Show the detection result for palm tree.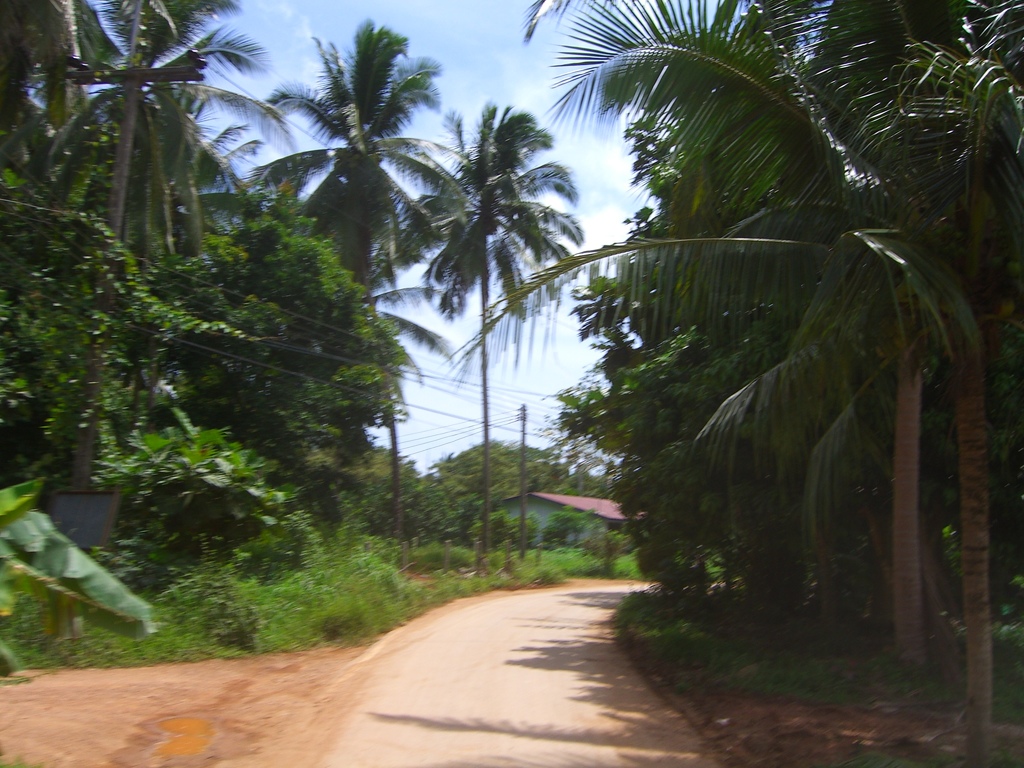
[156, 187, 373, 595].
